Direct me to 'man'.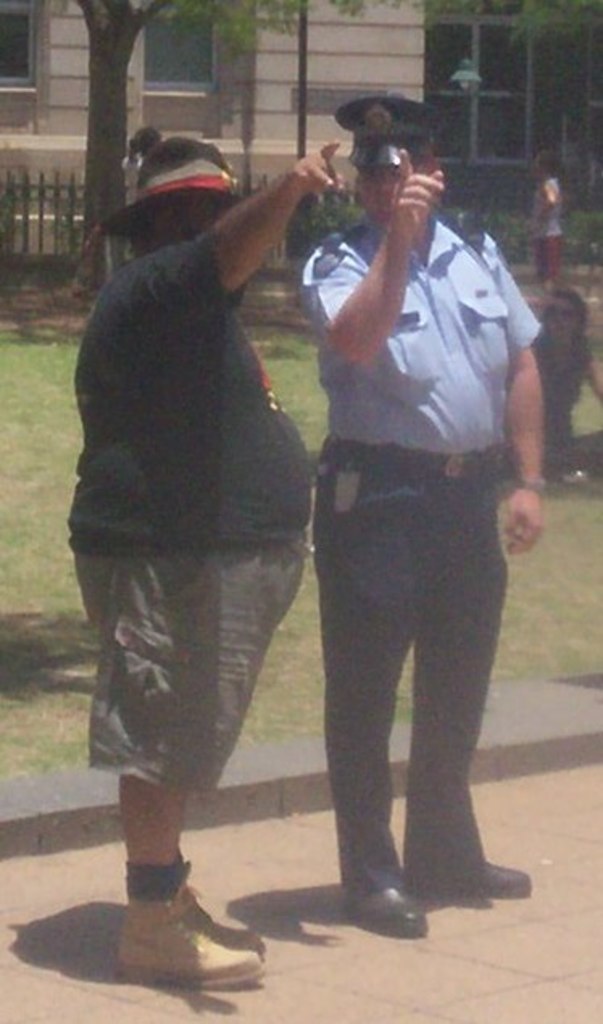
Direction: [x1=64, y1=137, x2=347, y2=980].
